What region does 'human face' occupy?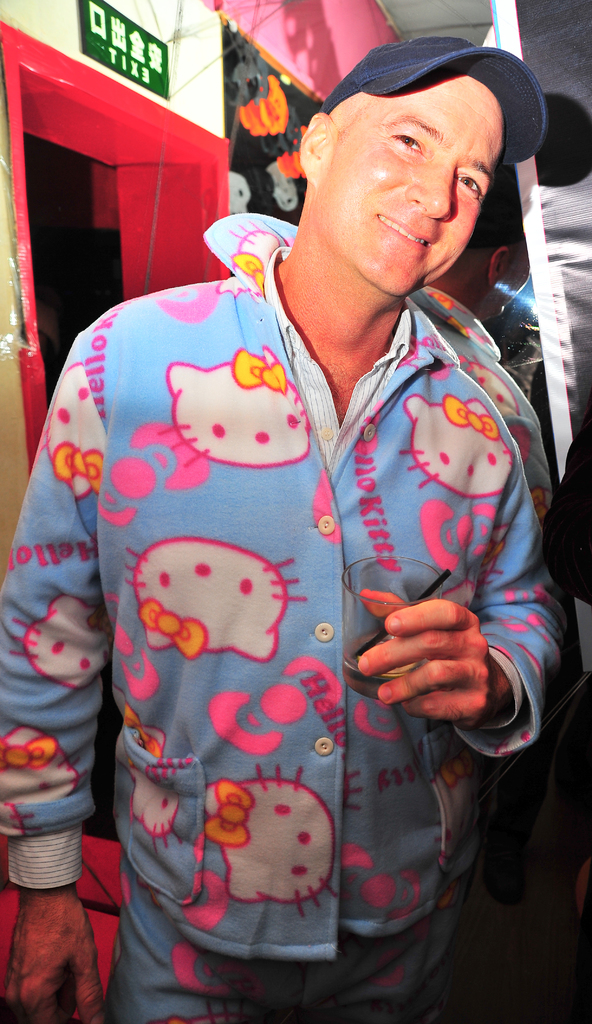
BBox(327, 77, 507, 301).
